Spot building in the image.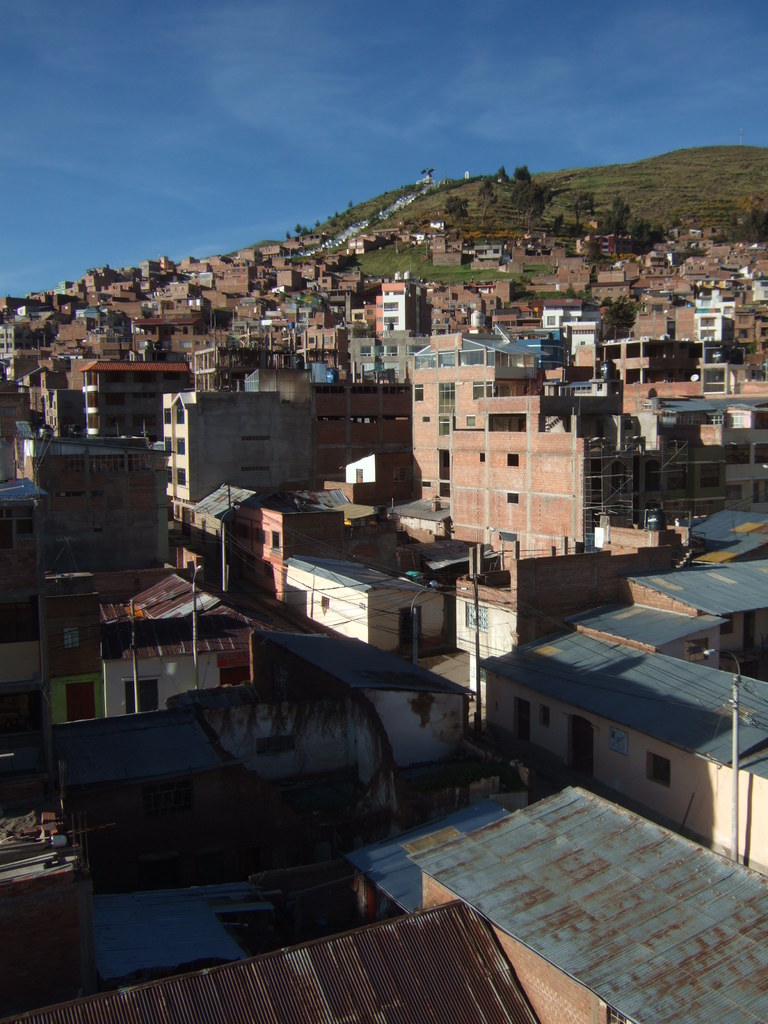
building found at 377 282 415 334.
